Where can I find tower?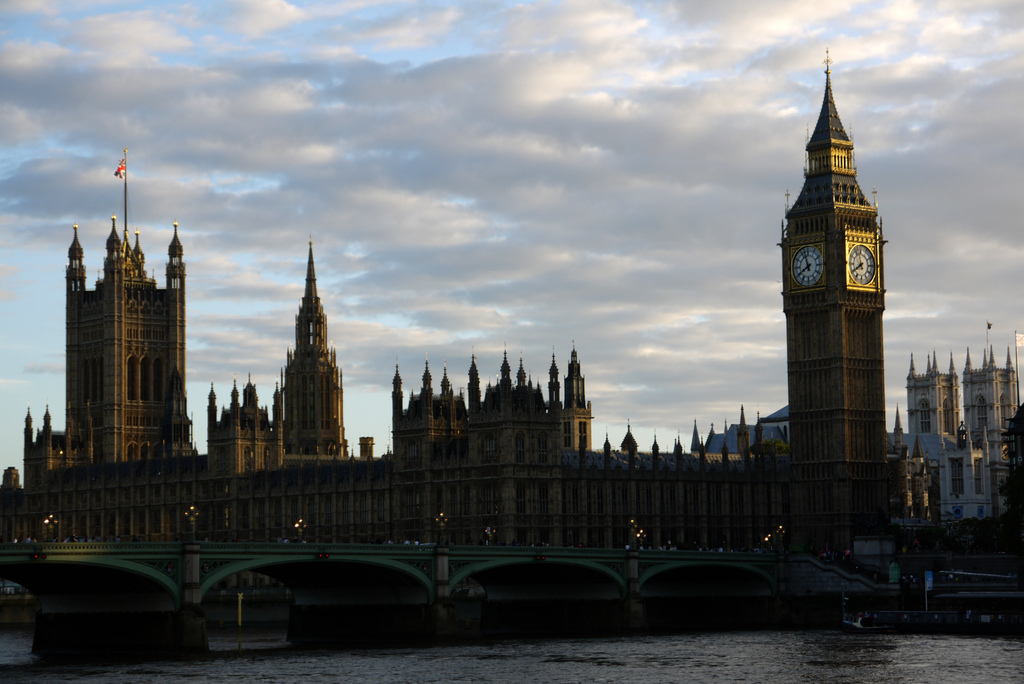
You can find it at pyautogui.locateOnScreen(270, 238, 351, 480).
